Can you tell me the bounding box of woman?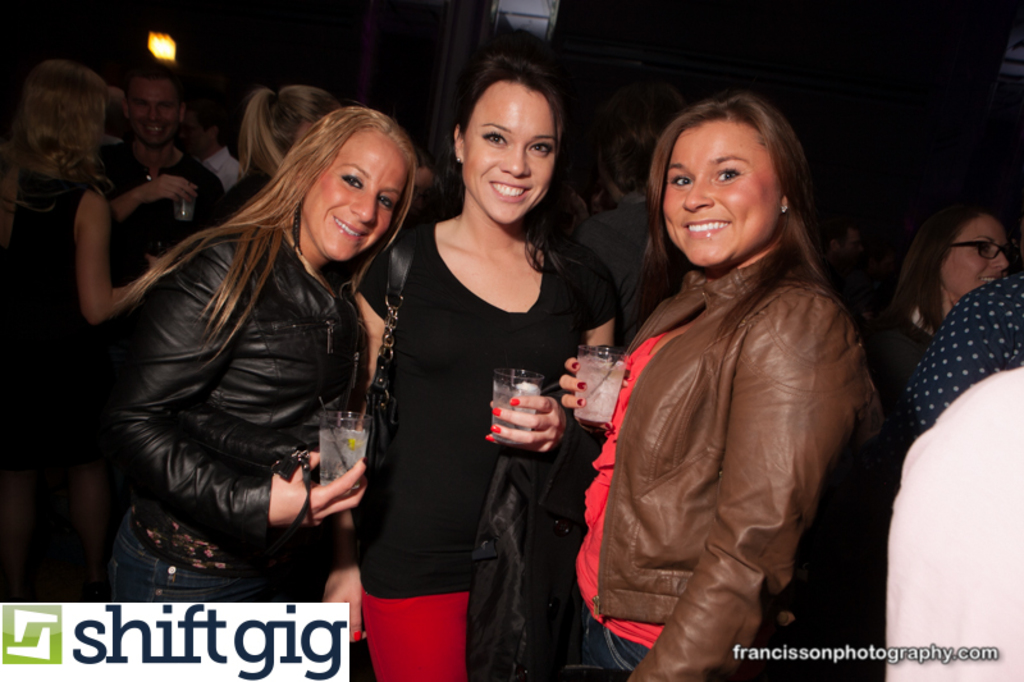
rect(561, 92, 873, 681).
